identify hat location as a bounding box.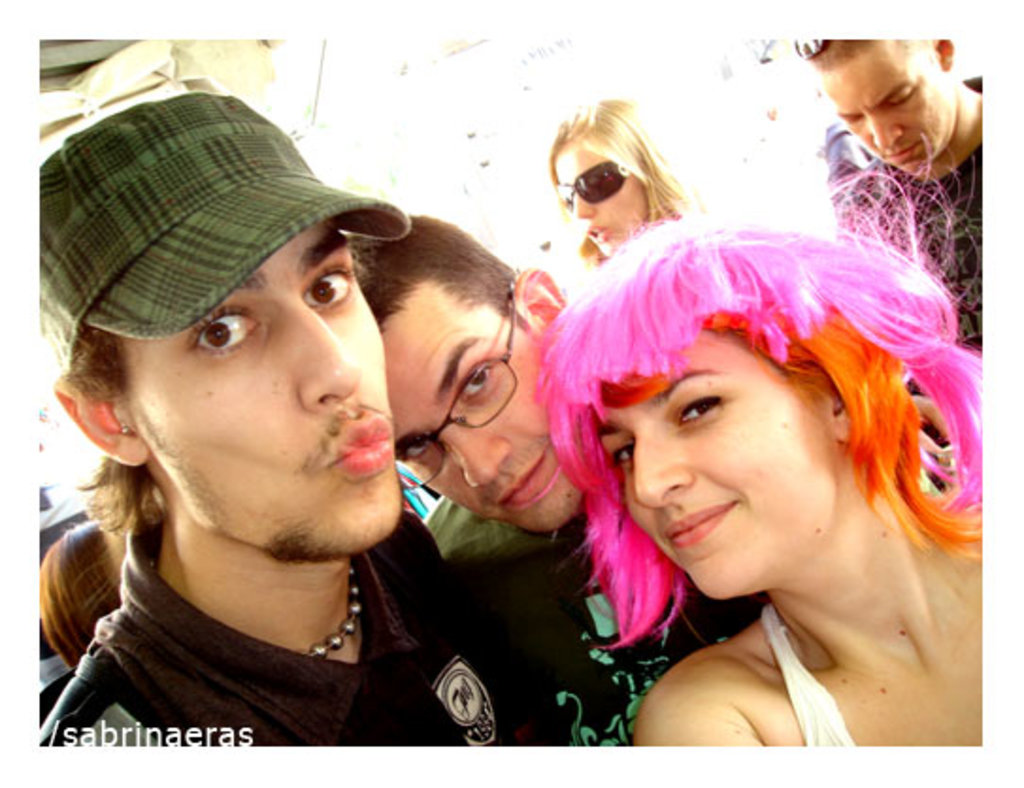
40:89:409:343.
